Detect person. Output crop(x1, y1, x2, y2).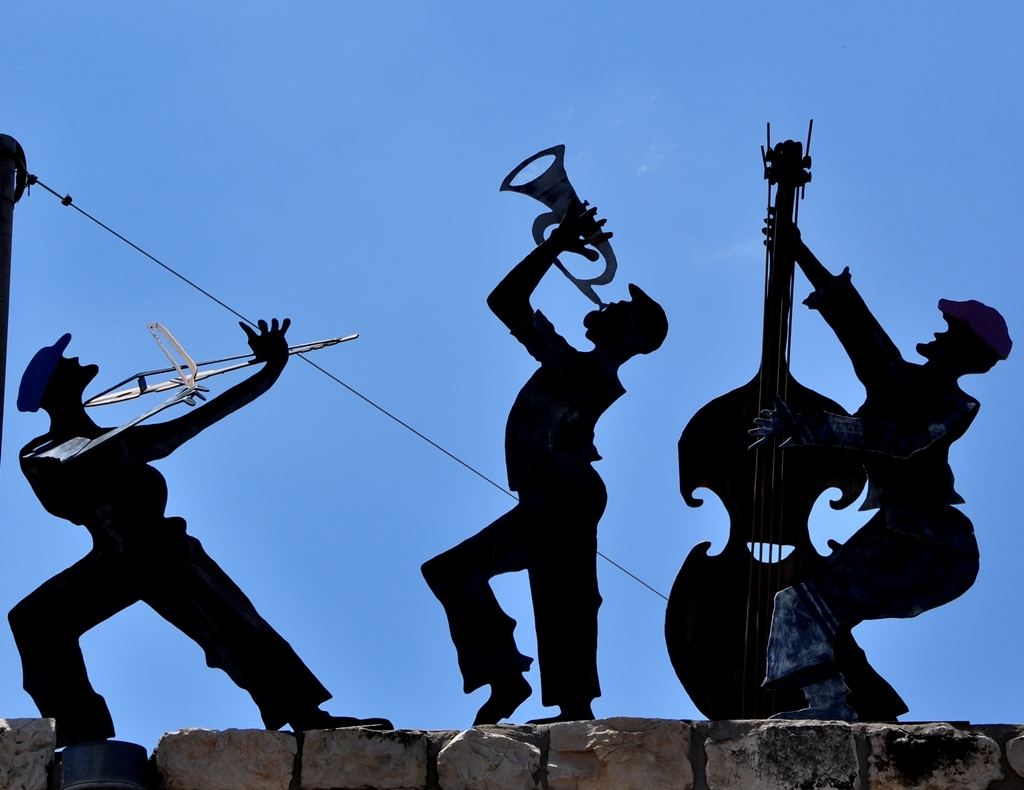
crop(760, 206, 1015, 721).
